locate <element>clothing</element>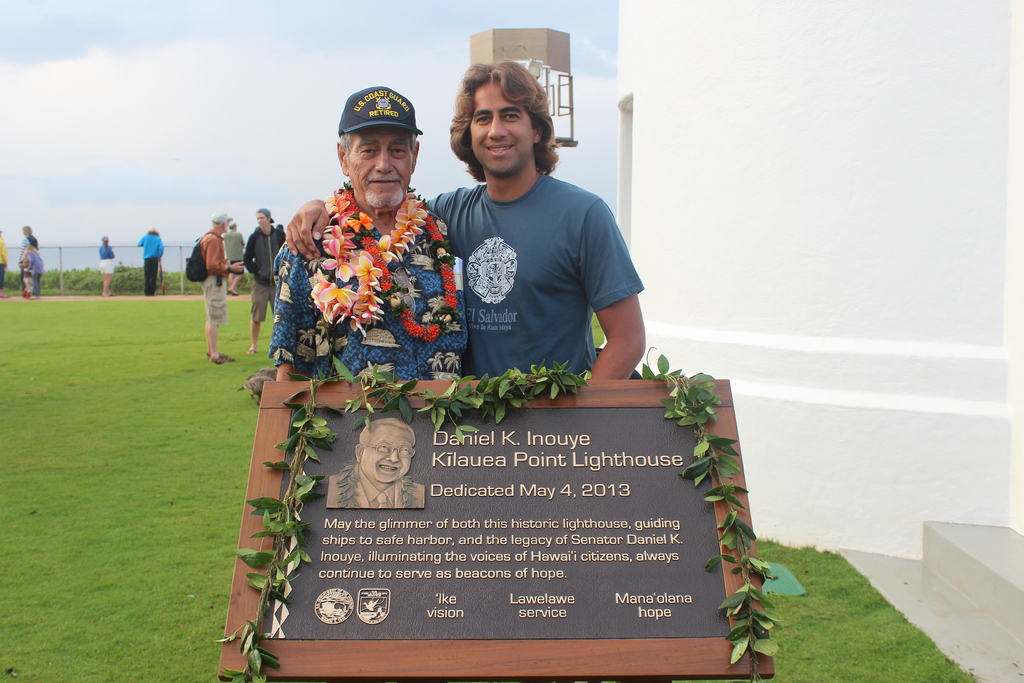
locate(100, 243, 116, 277)
